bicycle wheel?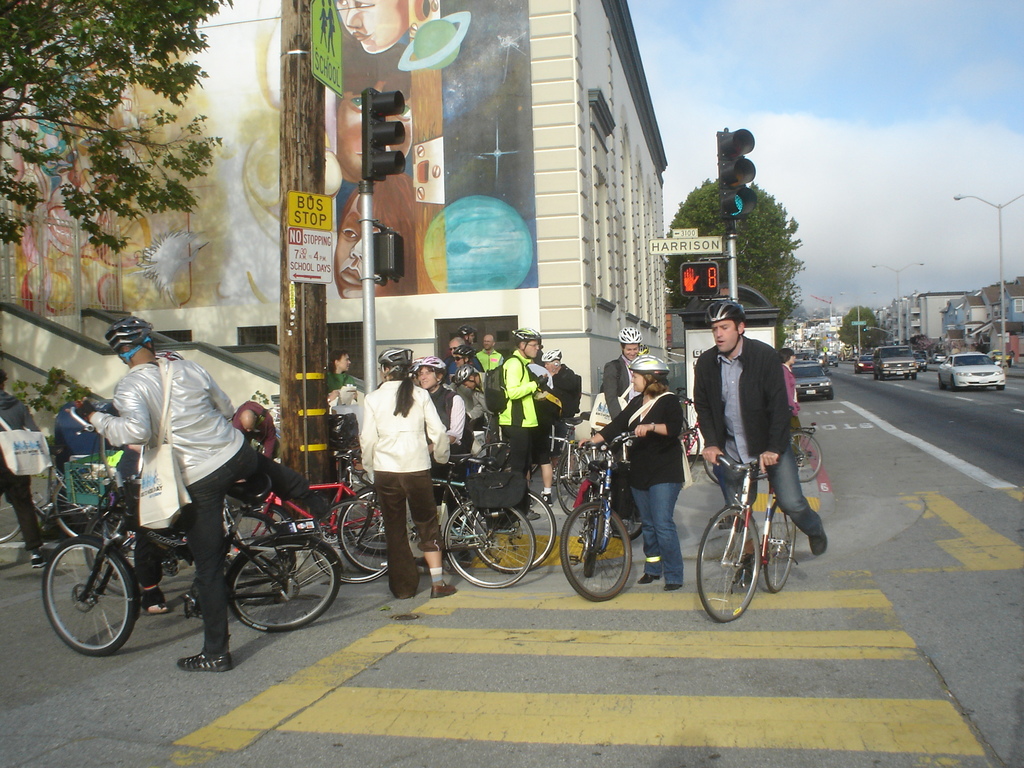
[557, 444, 608, 499]
